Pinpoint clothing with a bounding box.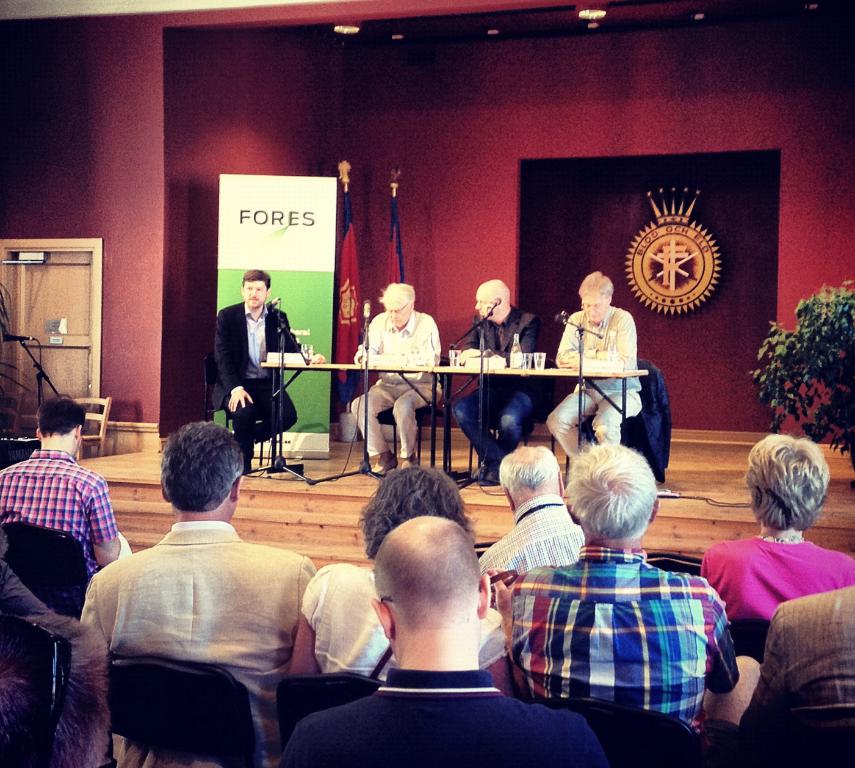
550, 314, 641, 457.
